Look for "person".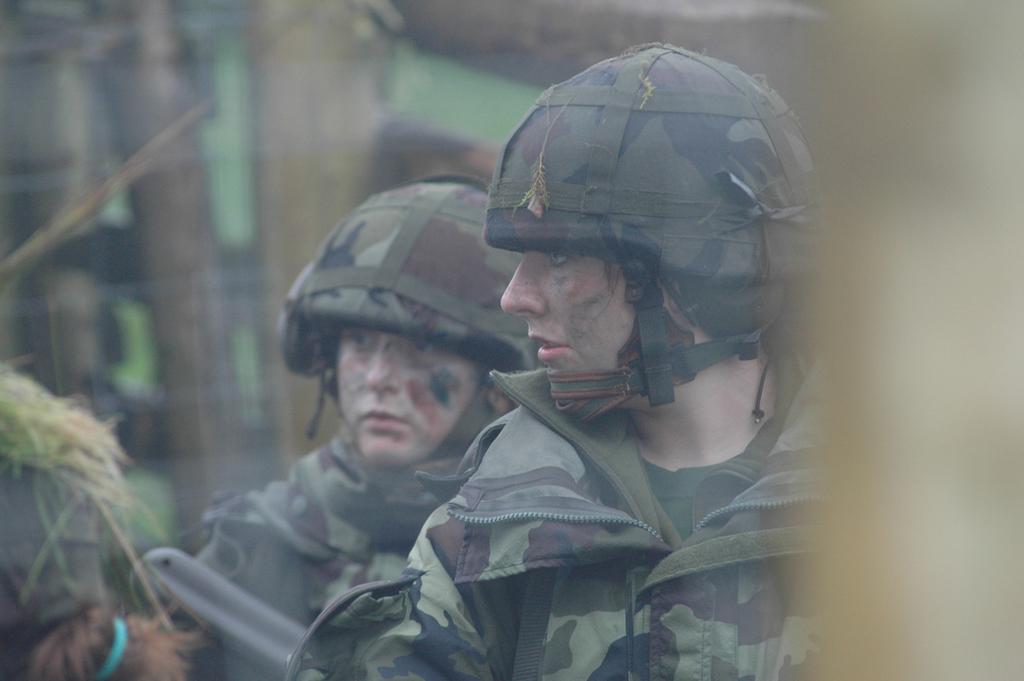
Found: [293, 43, 857, 680].
